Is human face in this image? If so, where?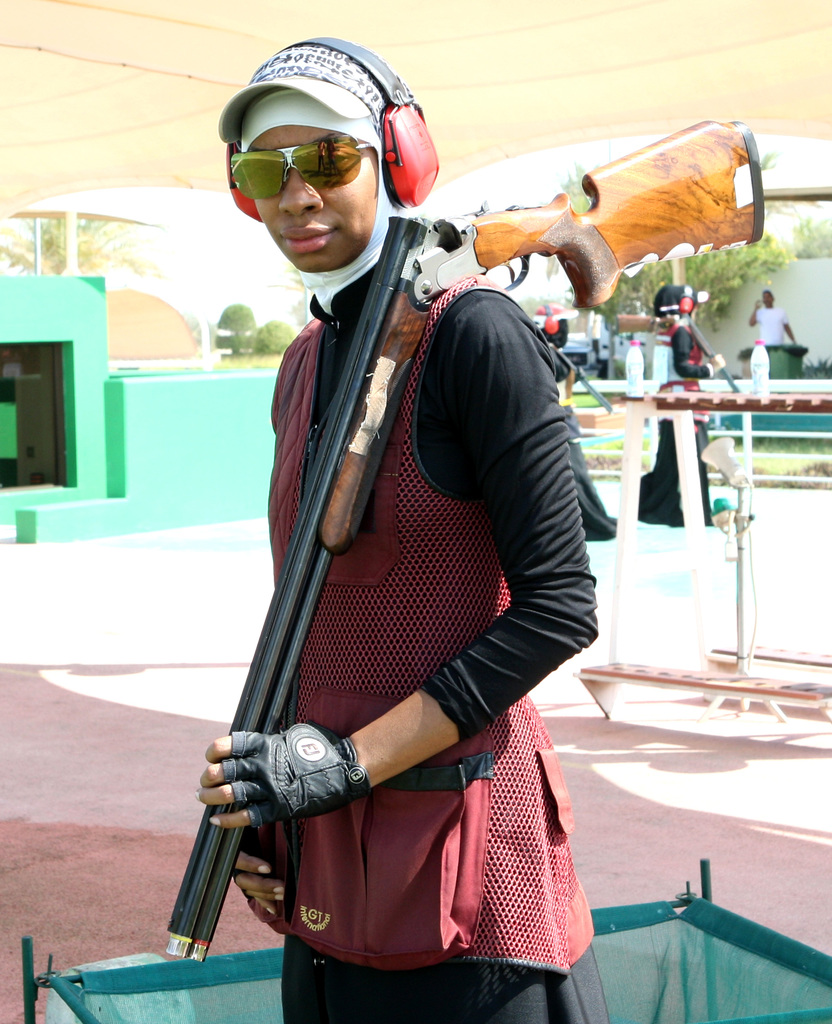
Yes, at (250,130,373,273).
